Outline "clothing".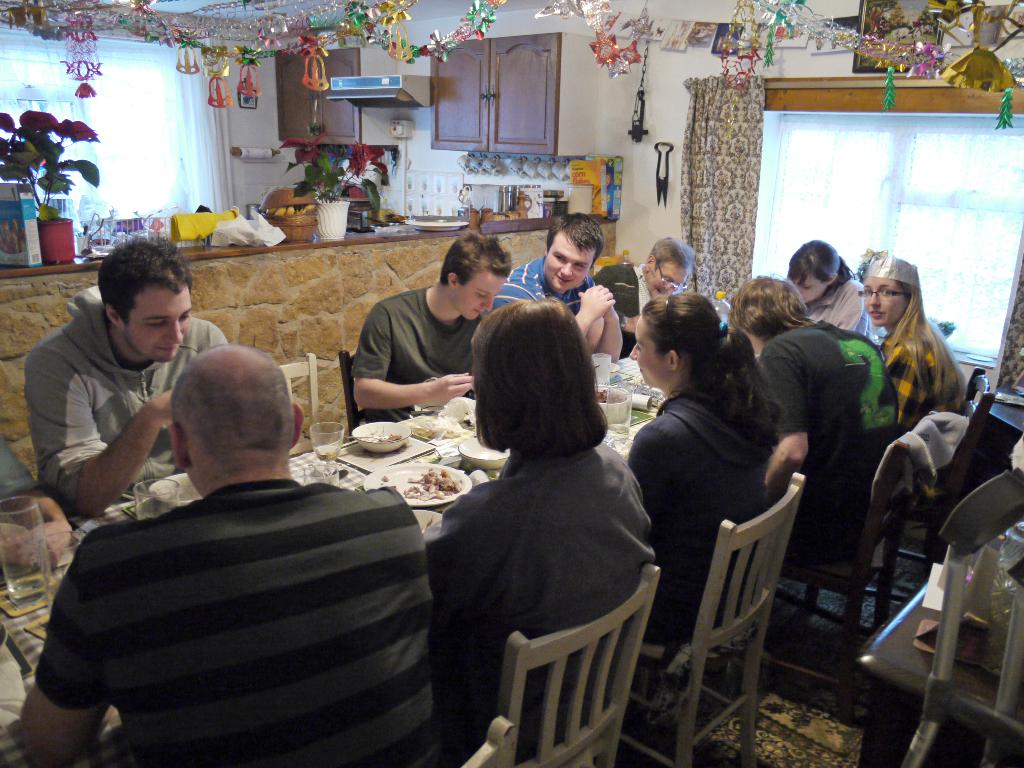
Outline: 628, 376, 769, 669.
